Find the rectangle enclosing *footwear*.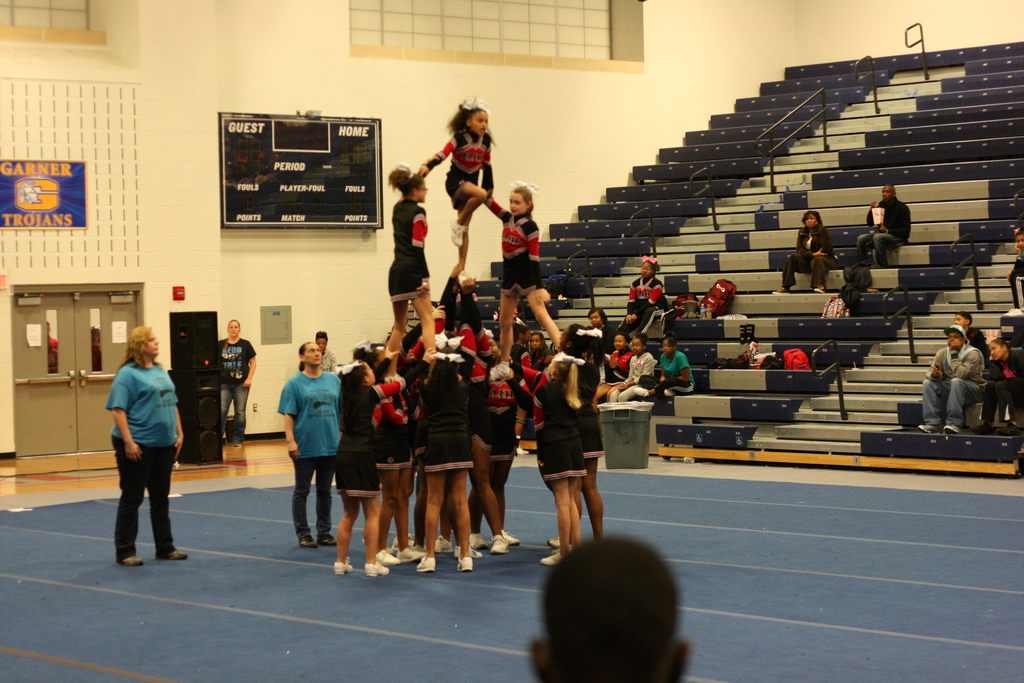
pyautogui.locateOnScreen(116, 554, 151, 566).
